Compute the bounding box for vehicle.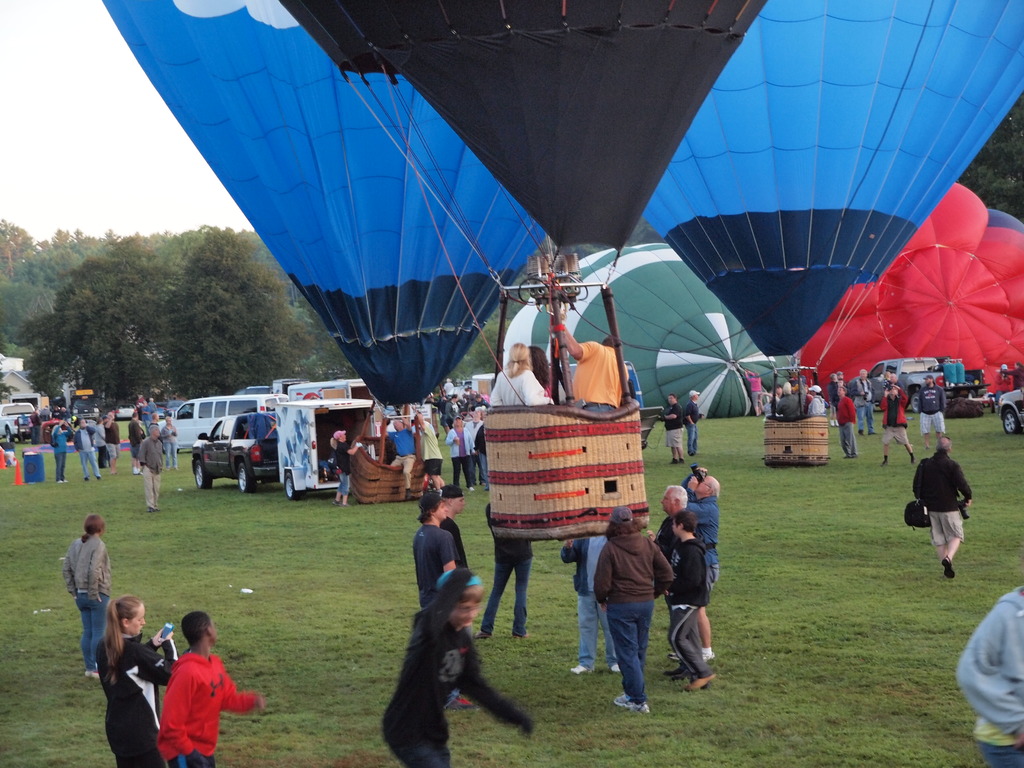
rect(68, 394, 103, 423).
